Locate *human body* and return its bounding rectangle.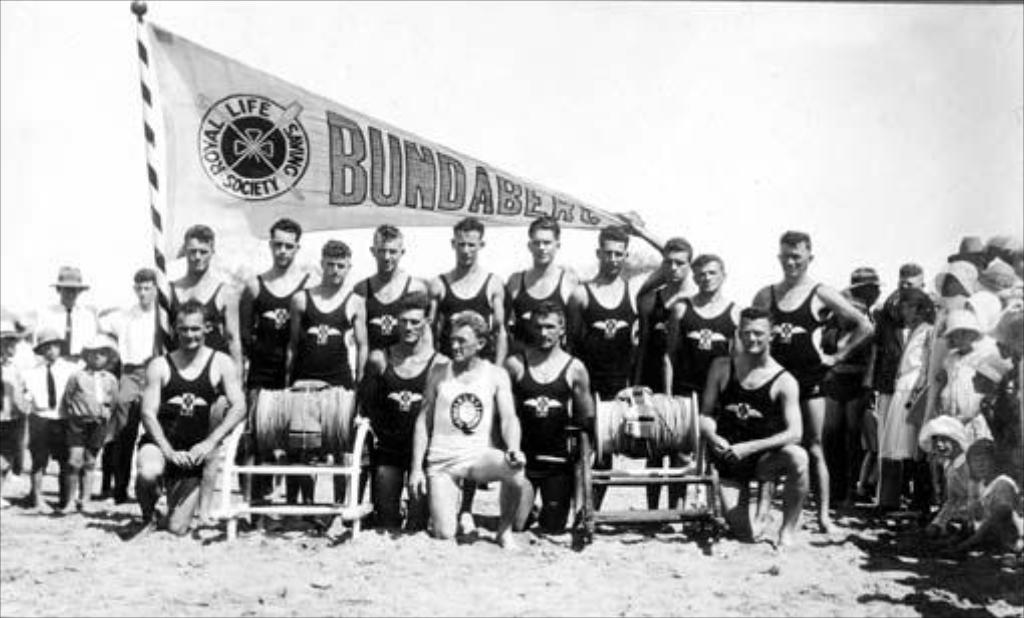
699:307:797:524.
